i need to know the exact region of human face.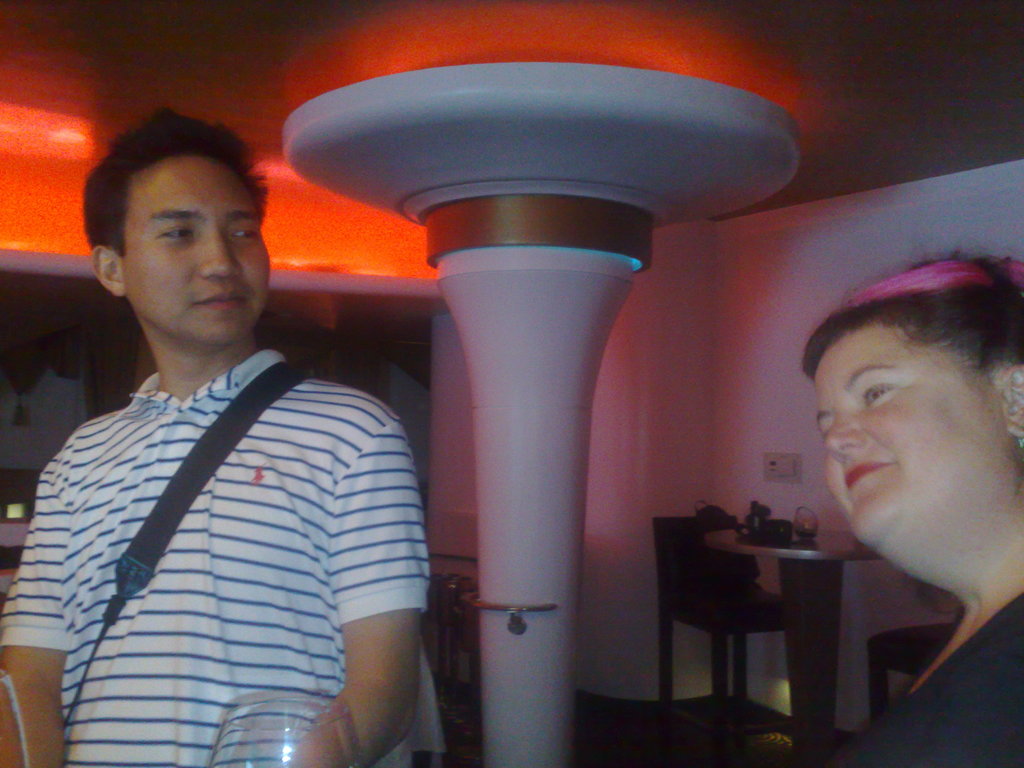
Region: rect(123, 156, 272, 341).
